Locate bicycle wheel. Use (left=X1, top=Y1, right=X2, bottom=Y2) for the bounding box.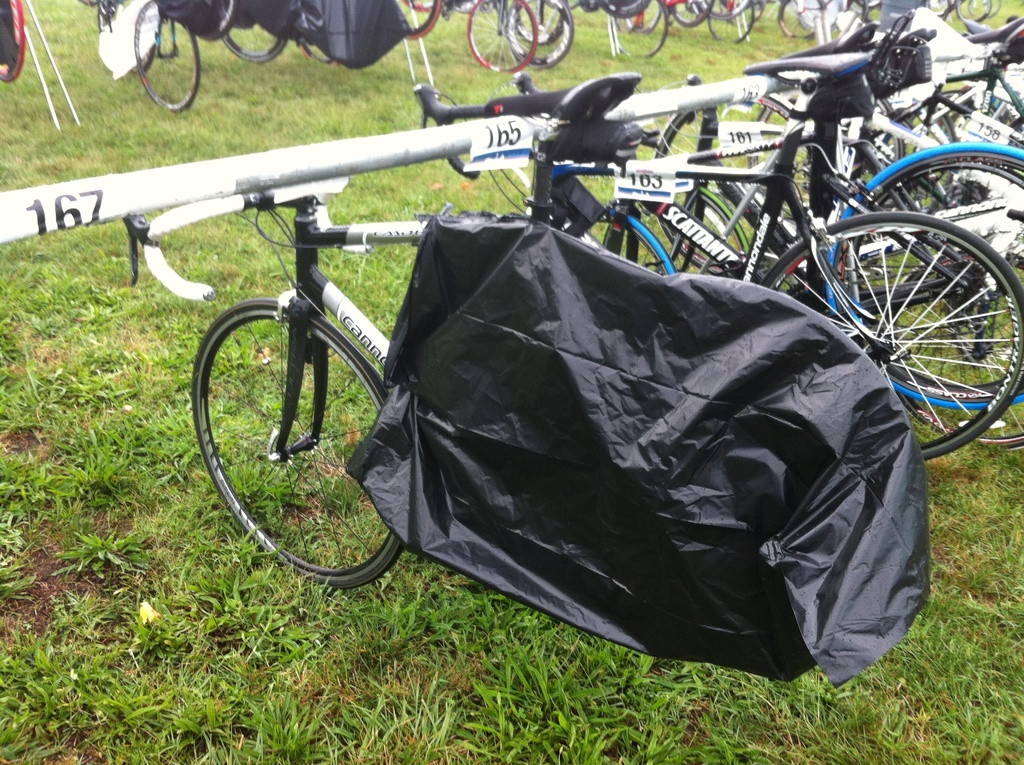
(left=758, top=211, right=1023, bottom=460).
